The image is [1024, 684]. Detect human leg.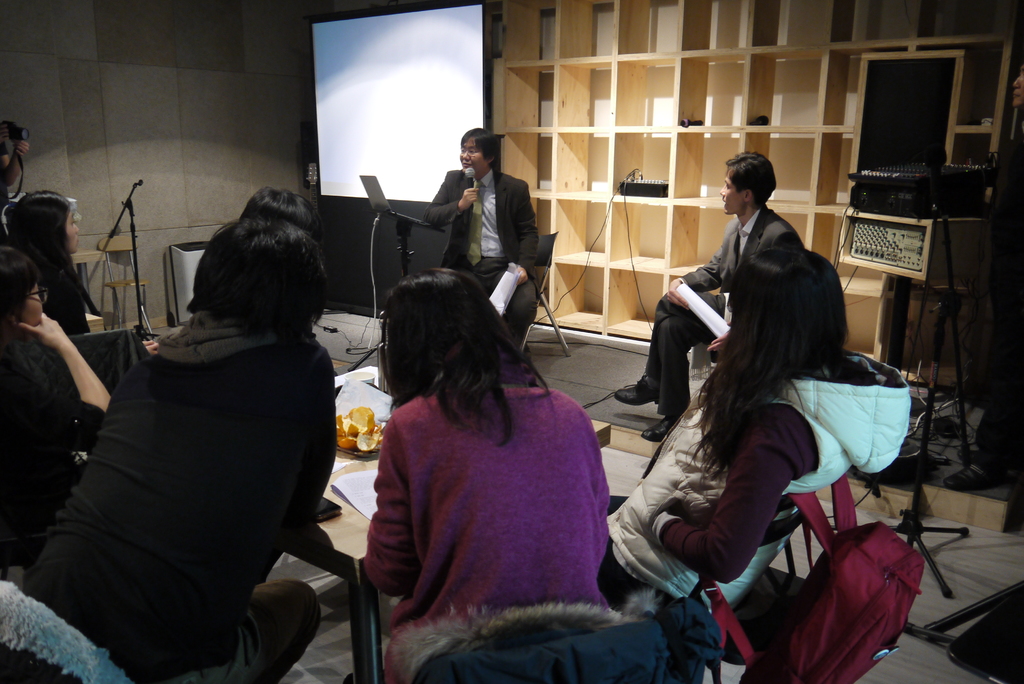
Detection: bbox=(615, 293, 726, 401).
